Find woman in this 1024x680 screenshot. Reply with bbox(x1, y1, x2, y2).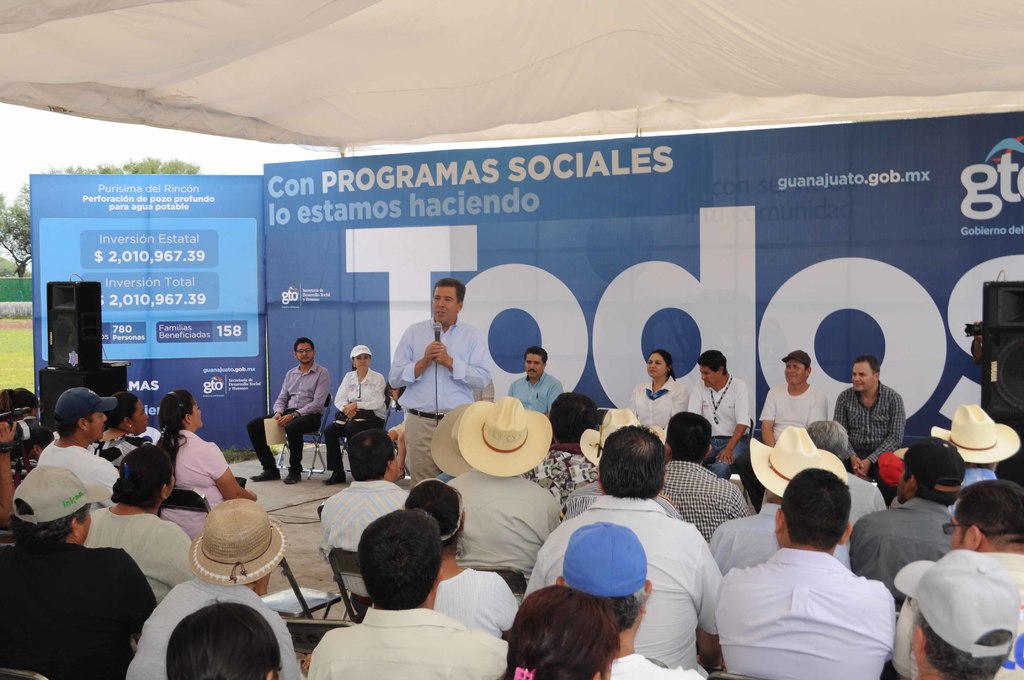
bbox(630, 350, 691, 434).
